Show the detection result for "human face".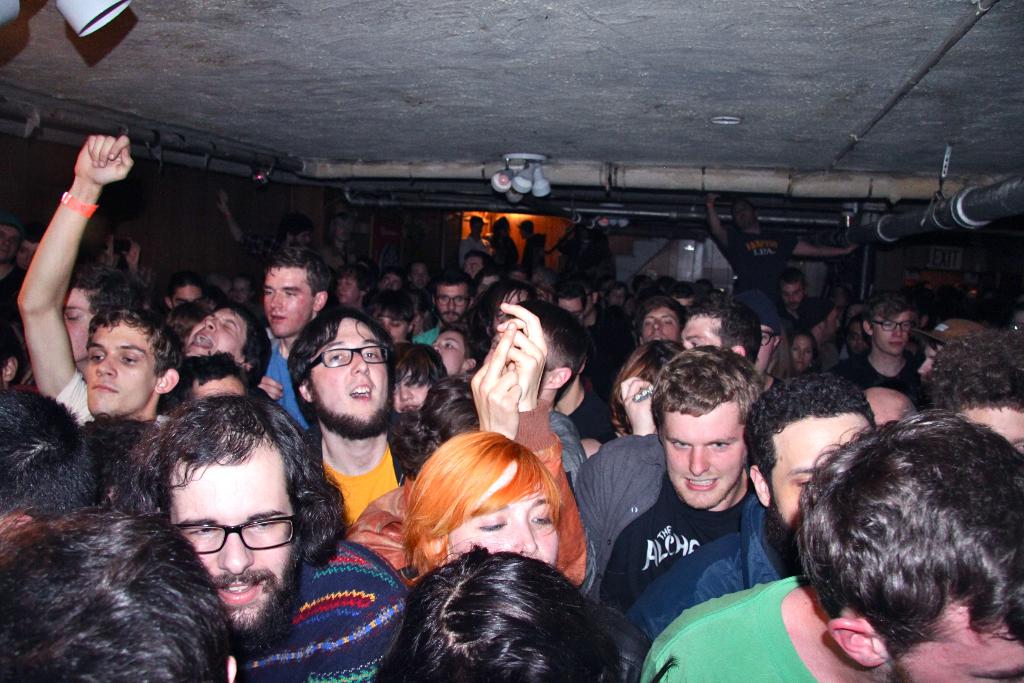
crop(752, 324, 777, 377).
